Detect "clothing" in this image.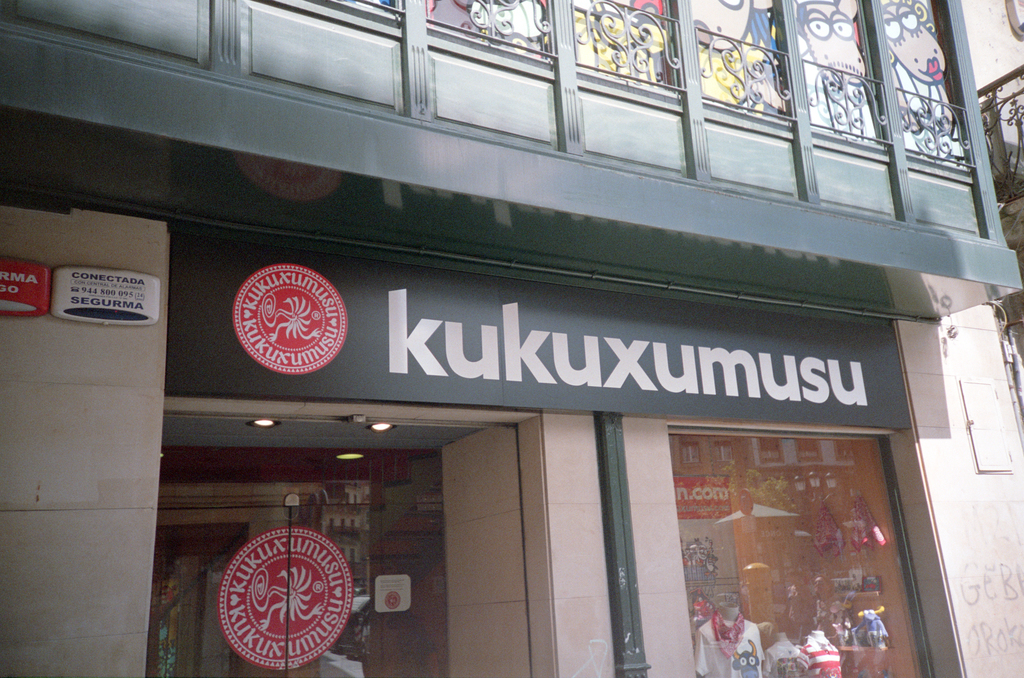
Detection: 697,613,764,677.
